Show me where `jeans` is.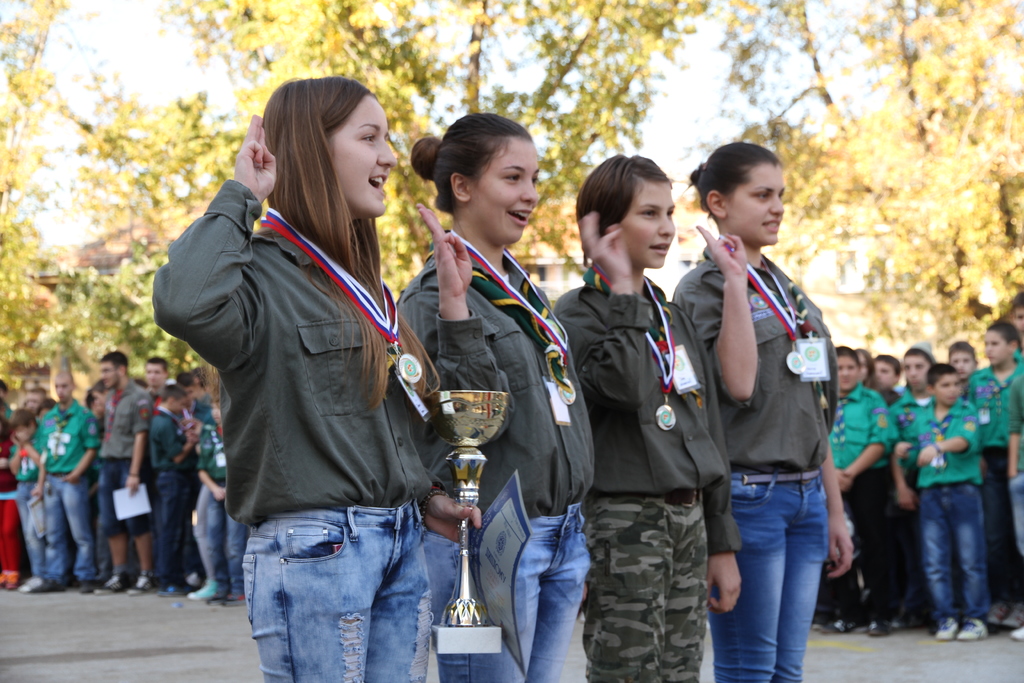
`jeans` is at rect(586, 490, 714, 682).
